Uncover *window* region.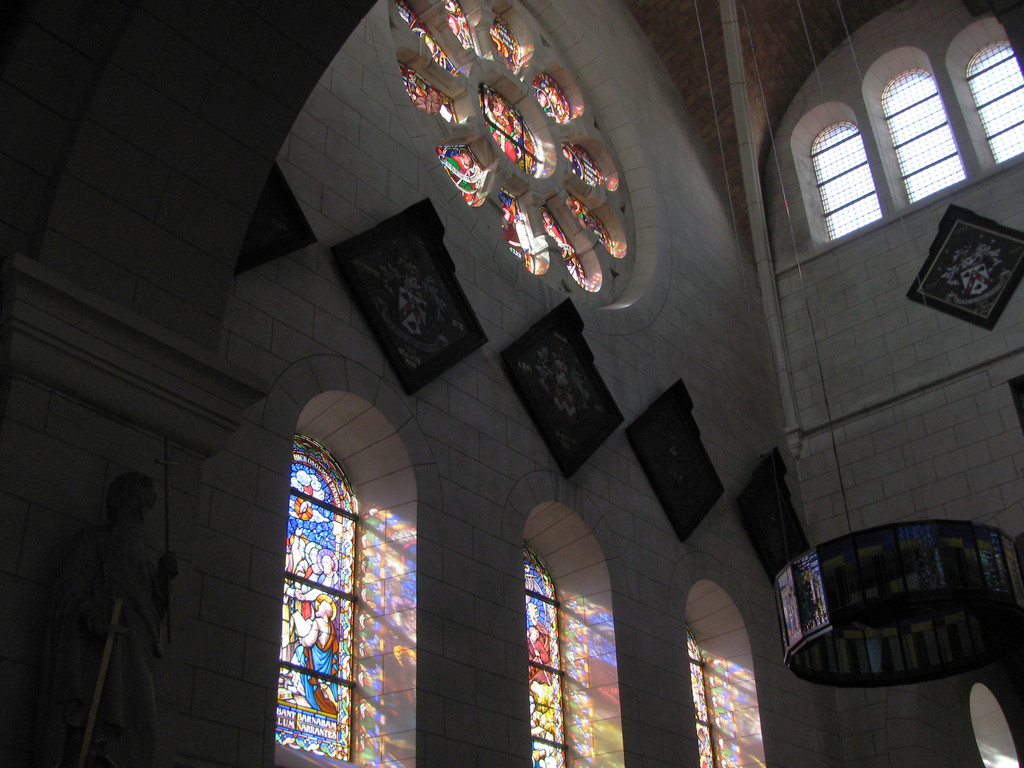
Uncovered: 530, 71, 572, 119.
